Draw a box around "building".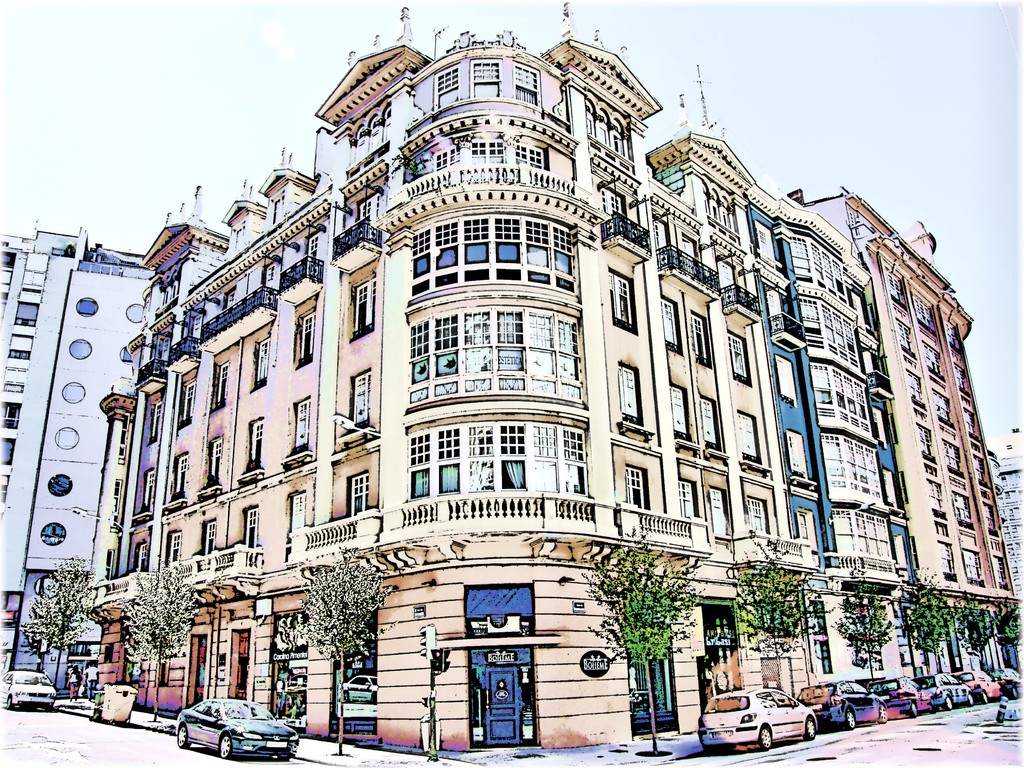
box(988, 426, 1021, 591).
